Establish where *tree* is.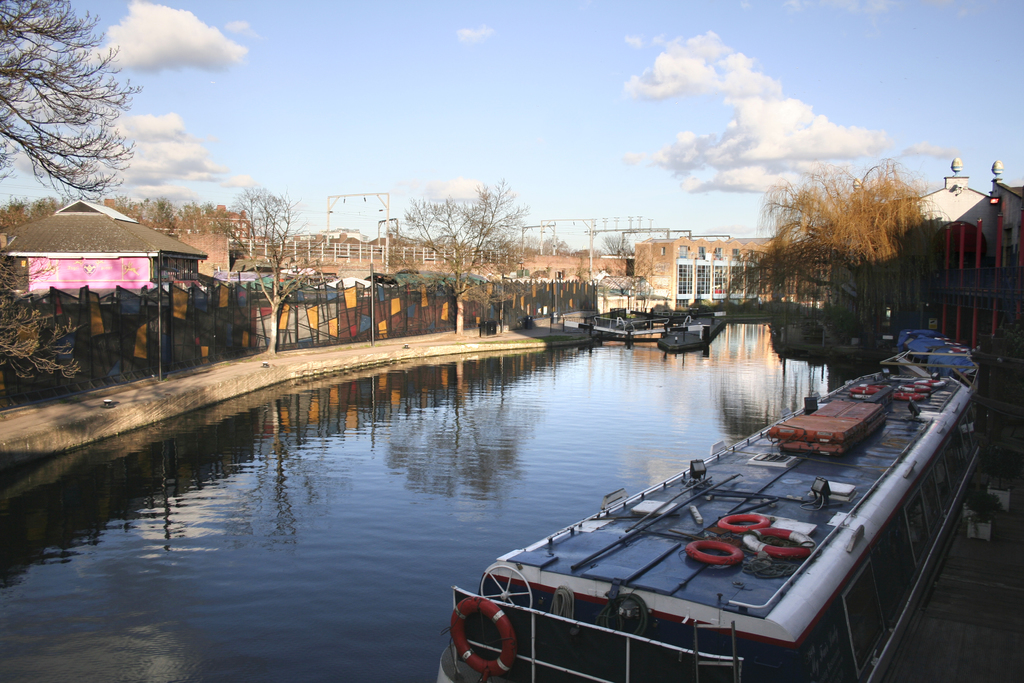
Established at detection(598, 232, 636, 257).
